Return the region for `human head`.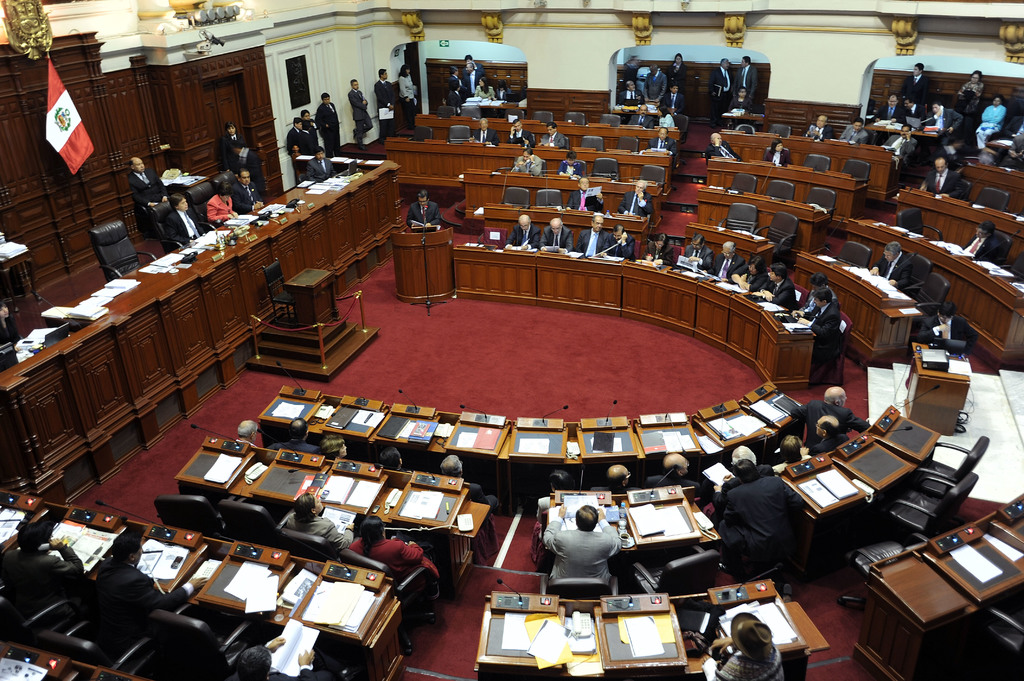
region(550, 216, 563, 232).
